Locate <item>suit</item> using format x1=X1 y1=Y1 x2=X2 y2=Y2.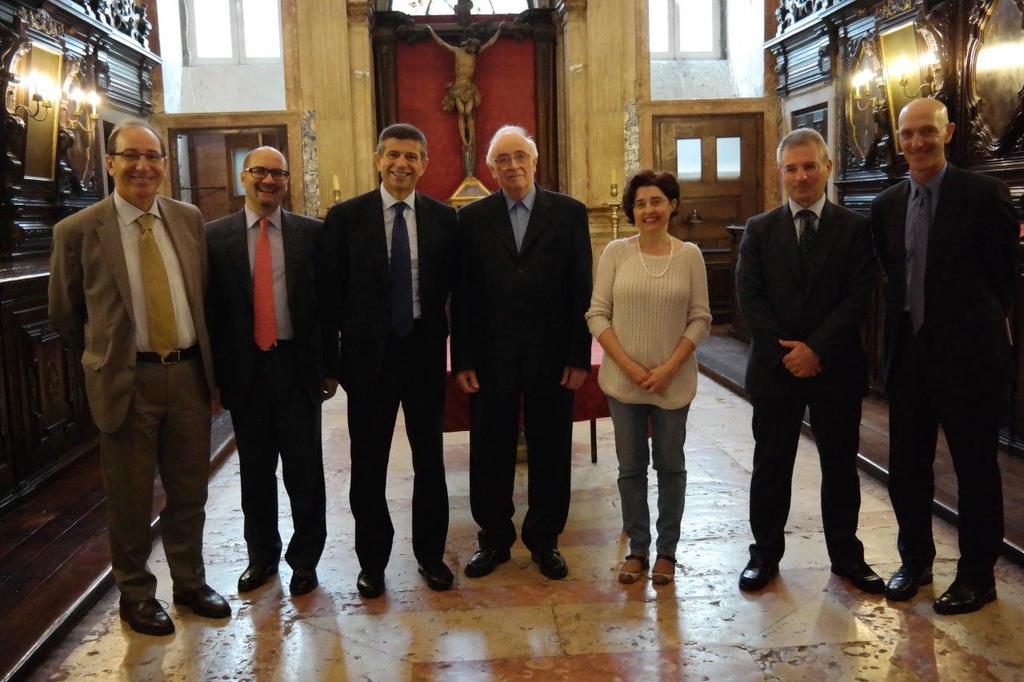
x1=44 y1=186 x2=218 y2=604.
